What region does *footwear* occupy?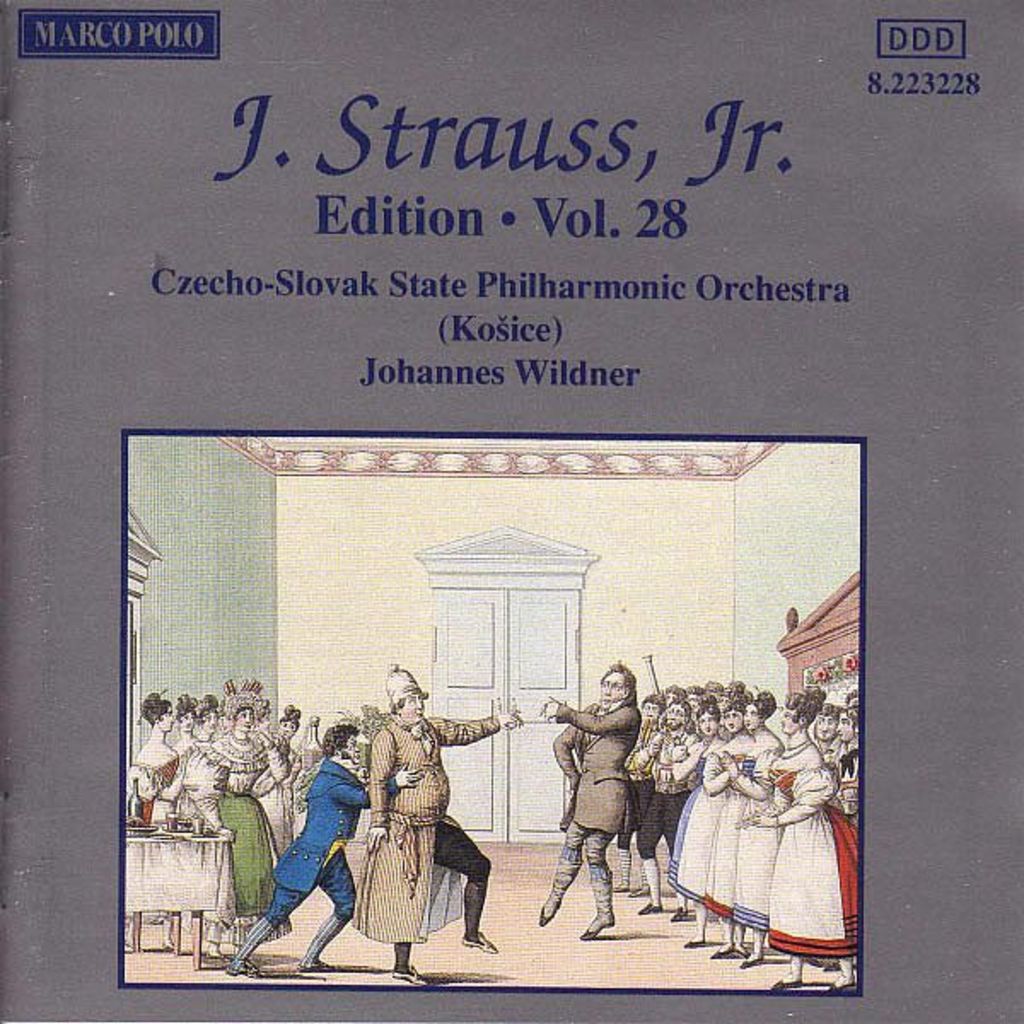
bbox(580, 911, 613, 939).
